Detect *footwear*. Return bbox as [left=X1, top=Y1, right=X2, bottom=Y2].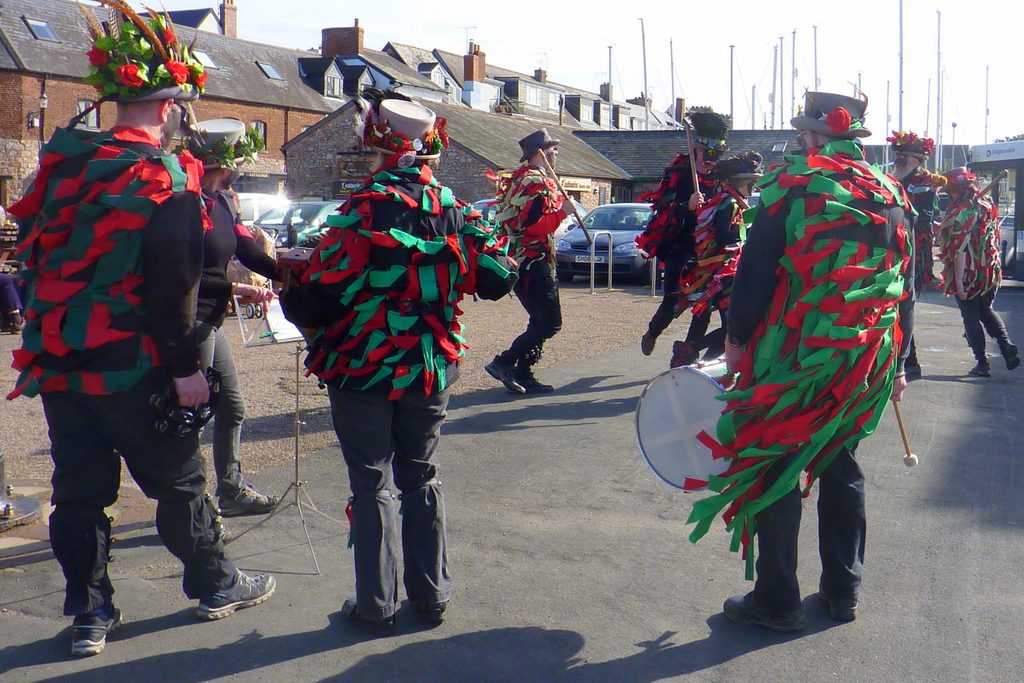
[left=0, top=492, right=33, bottom=534].
